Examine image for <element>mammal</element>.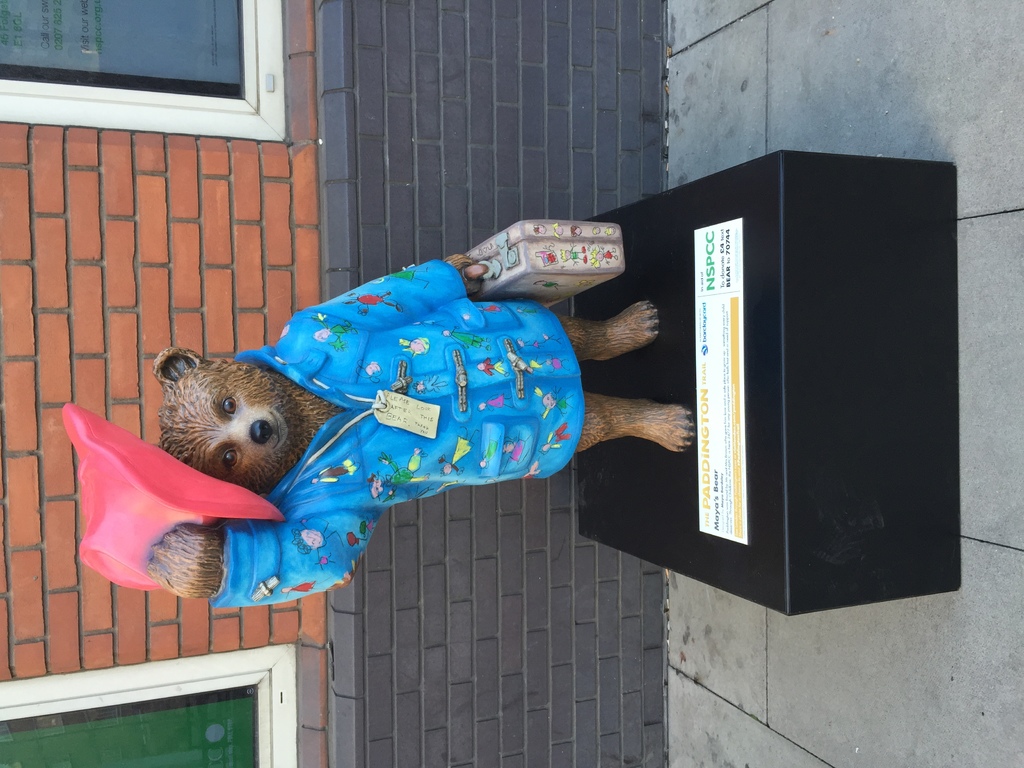
Examination result: 145,250,704,569.
